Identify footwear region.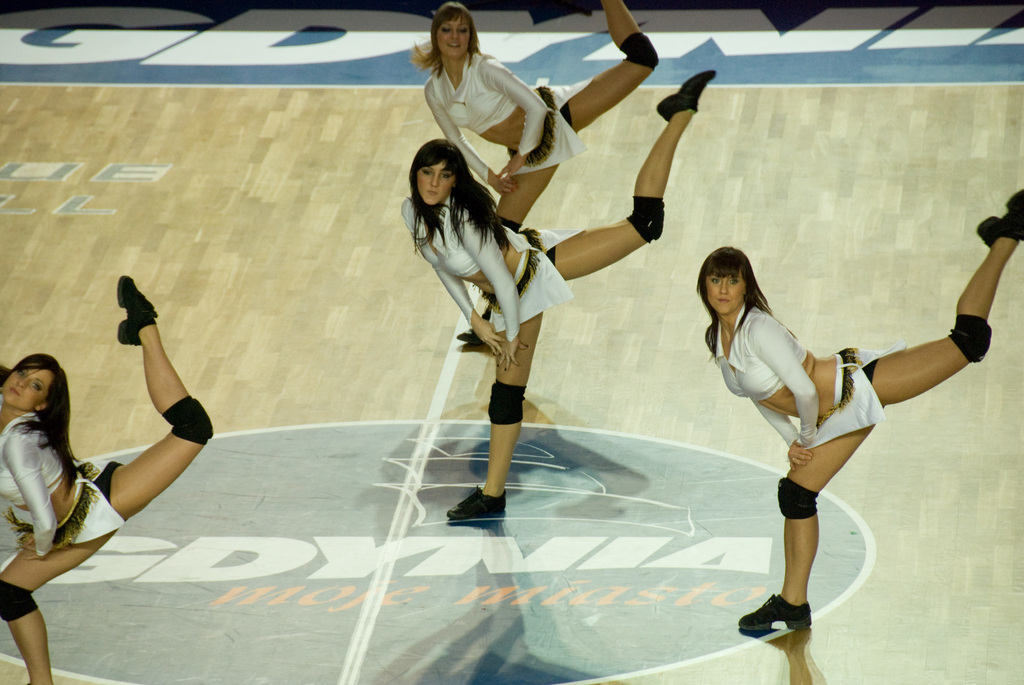
Region: [101,271,154,361].
